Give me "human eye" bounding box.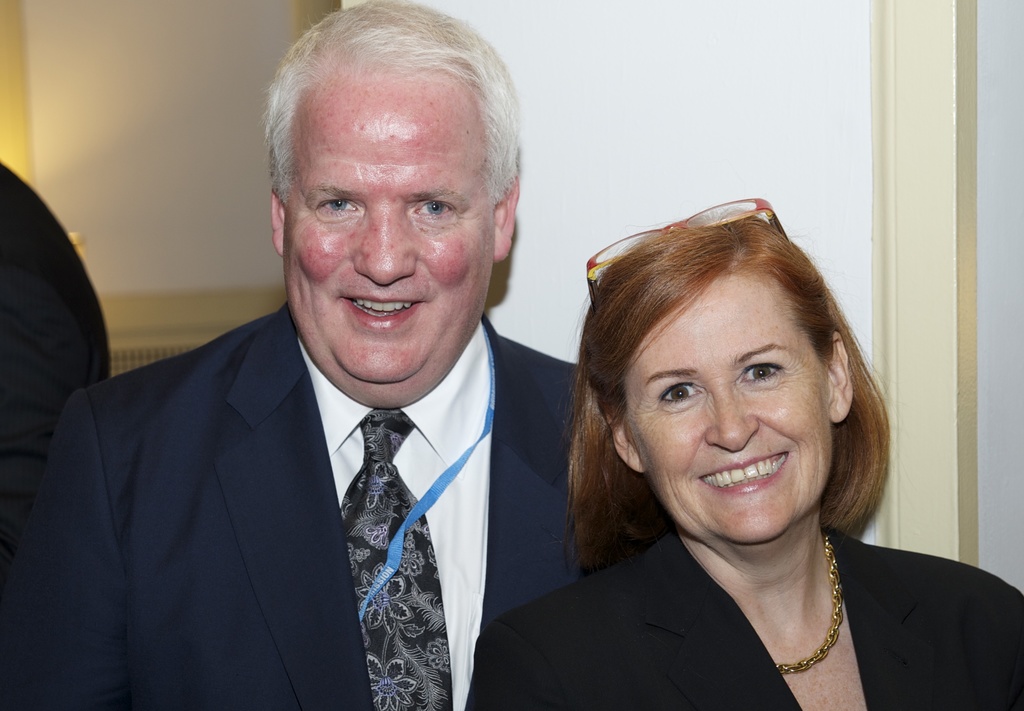
{"left": 310, "top": 194, "right": 365, "bottom": 220}.
